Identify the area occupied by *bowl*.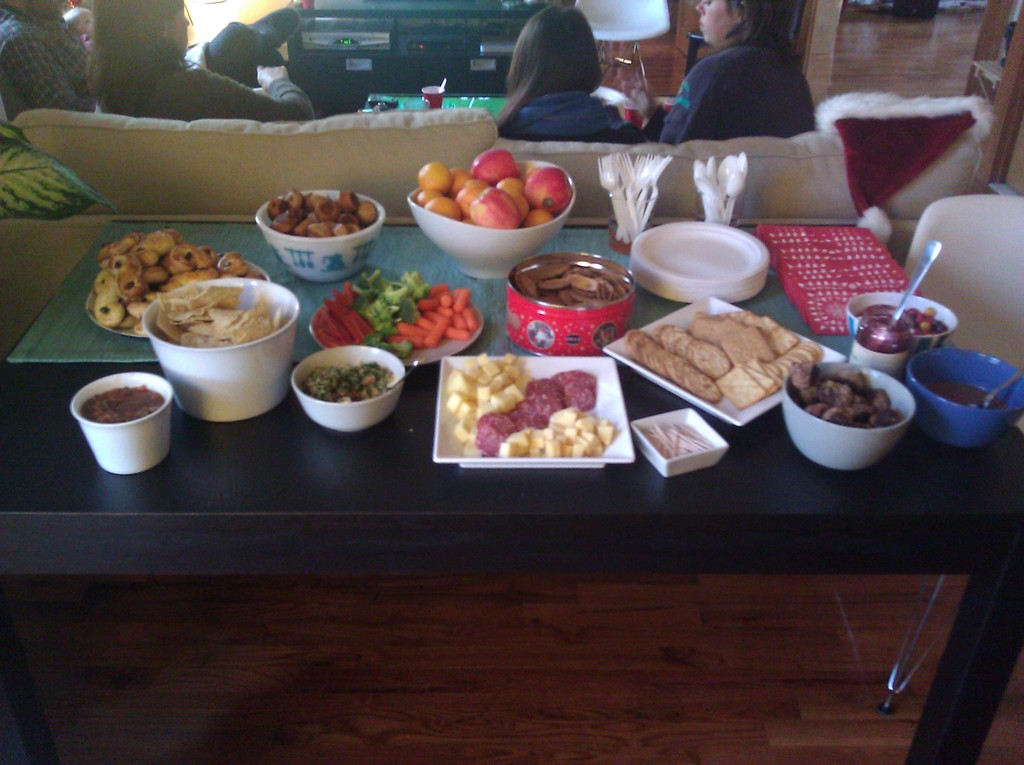
Area: (633,409,725,479).
